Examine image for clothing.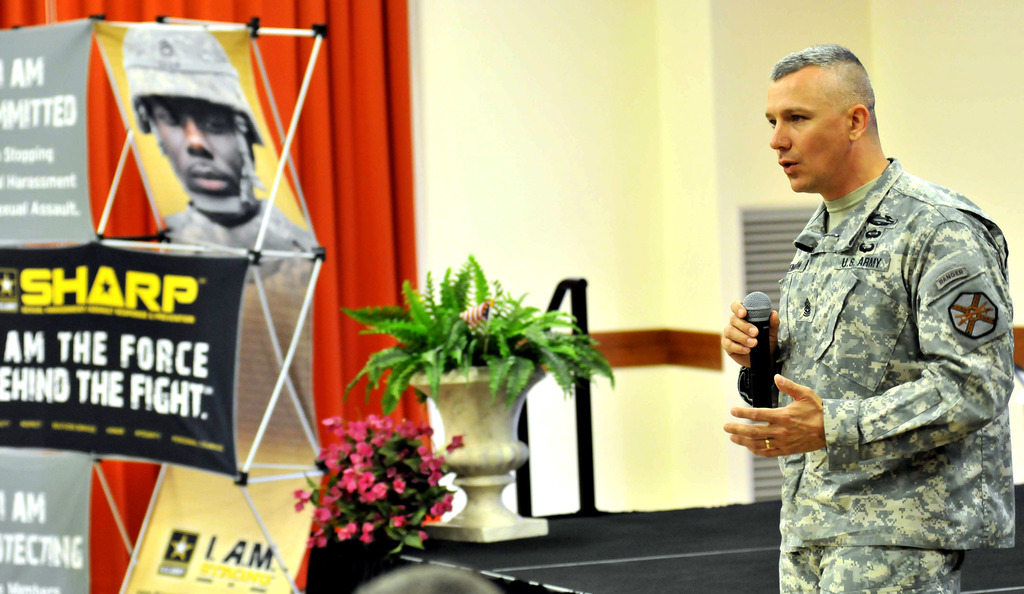
Examination result: 735 154 1014 593.
